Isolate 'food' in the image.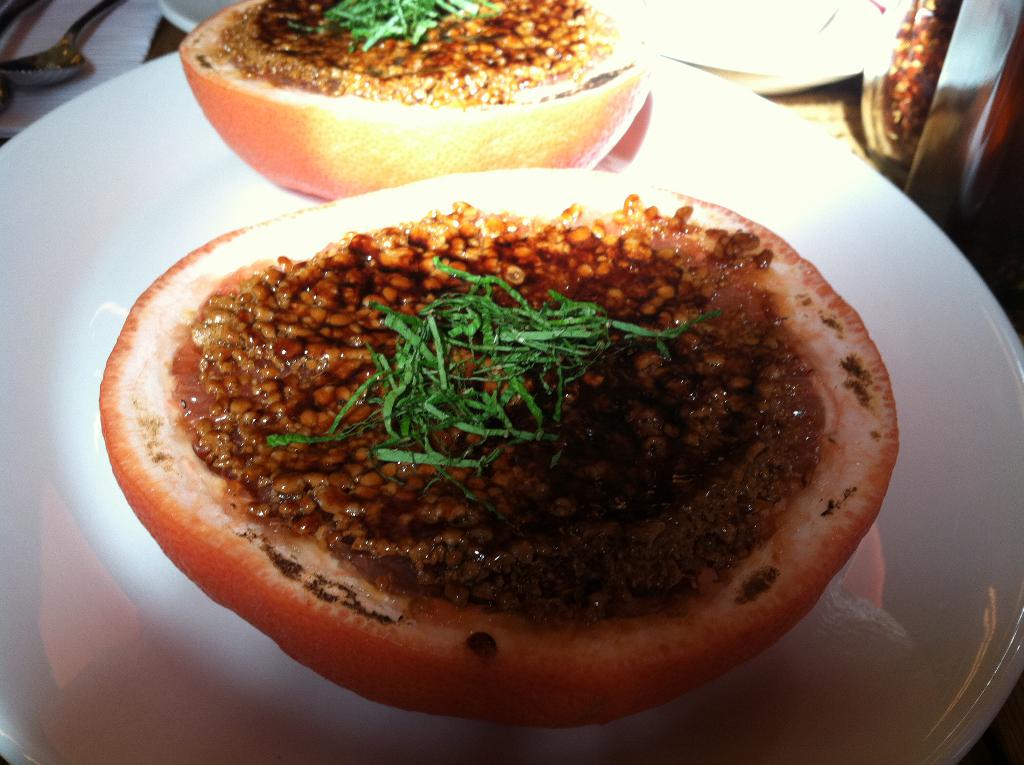
Isolated region: 184,1,660,156.
